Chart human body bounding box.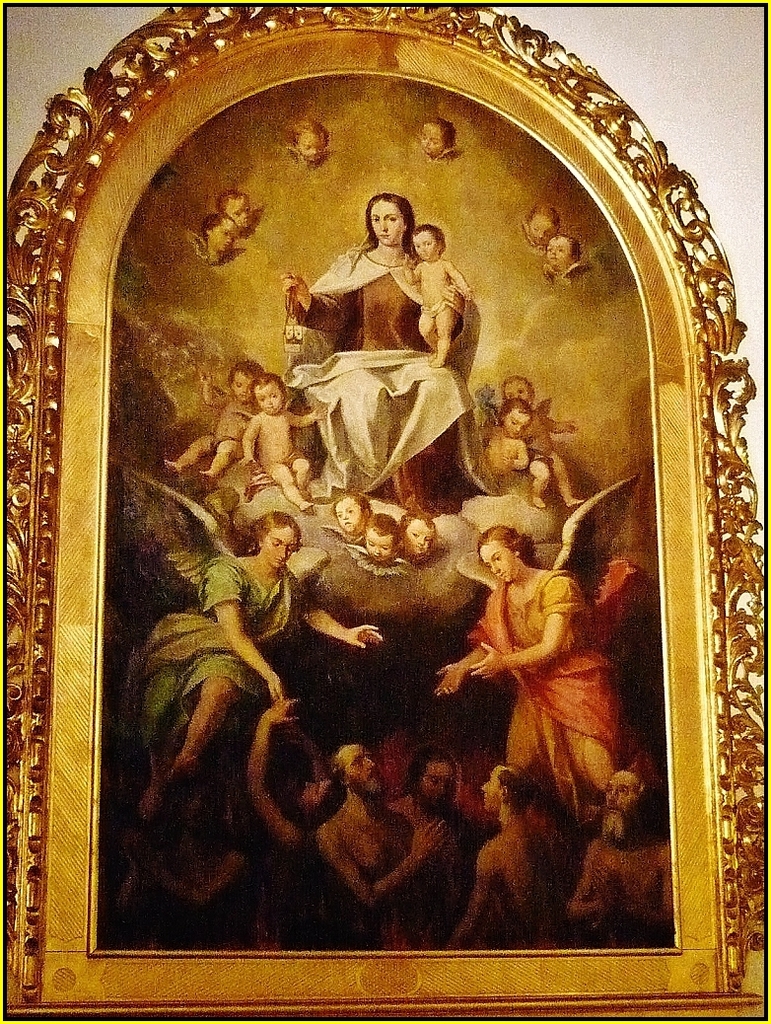
Charted: Rect(314, 789, 445, 965).
